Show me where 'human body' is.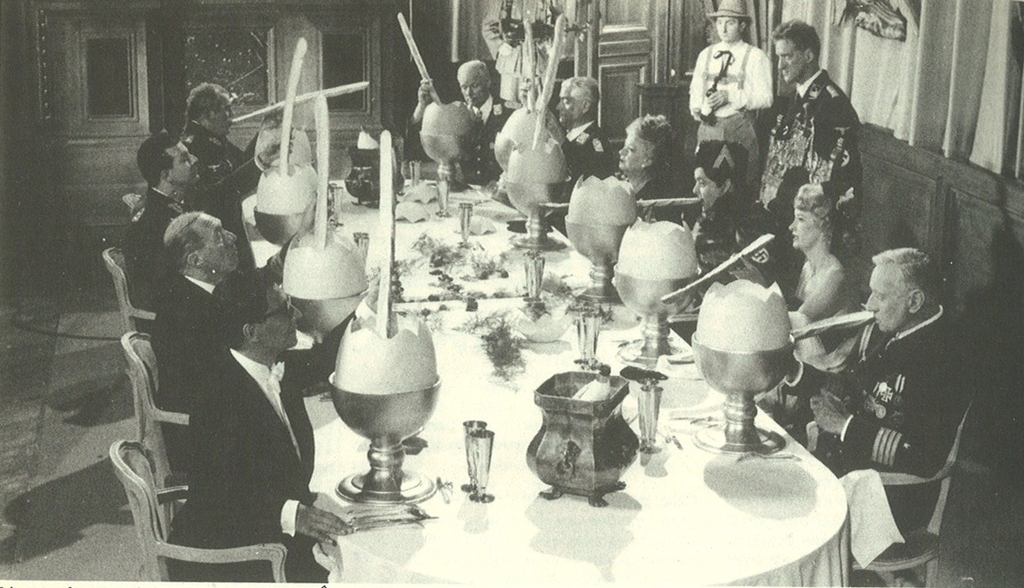
'human body' is at 157/263/401/587.
